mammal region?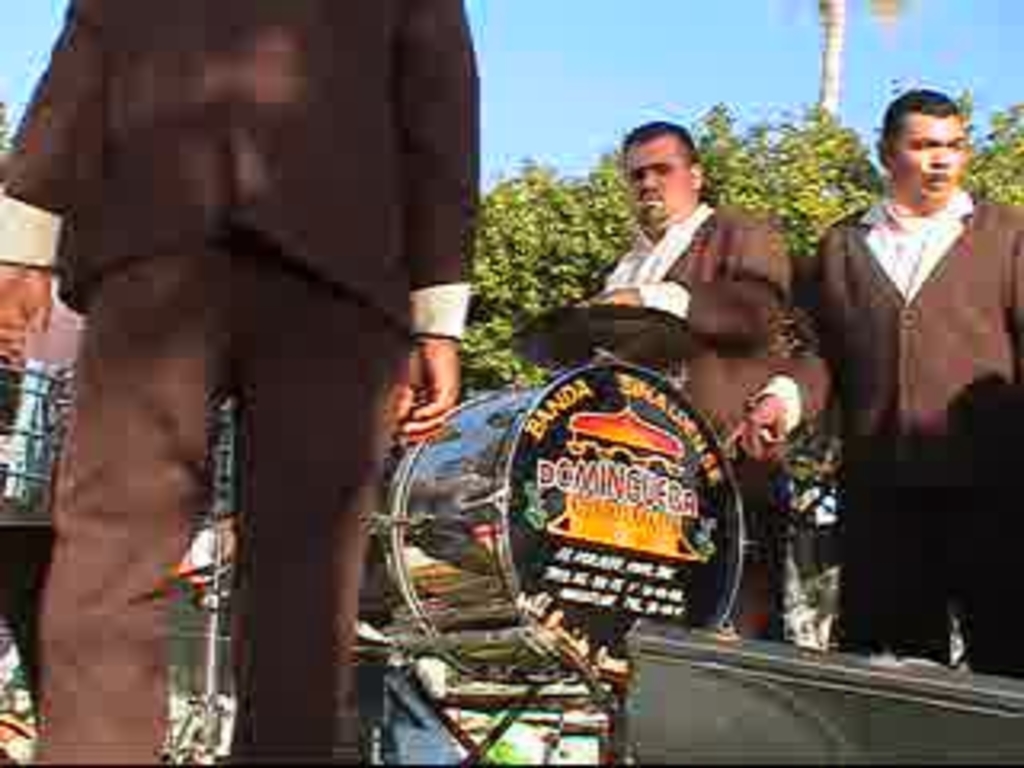
566,109,794,643
